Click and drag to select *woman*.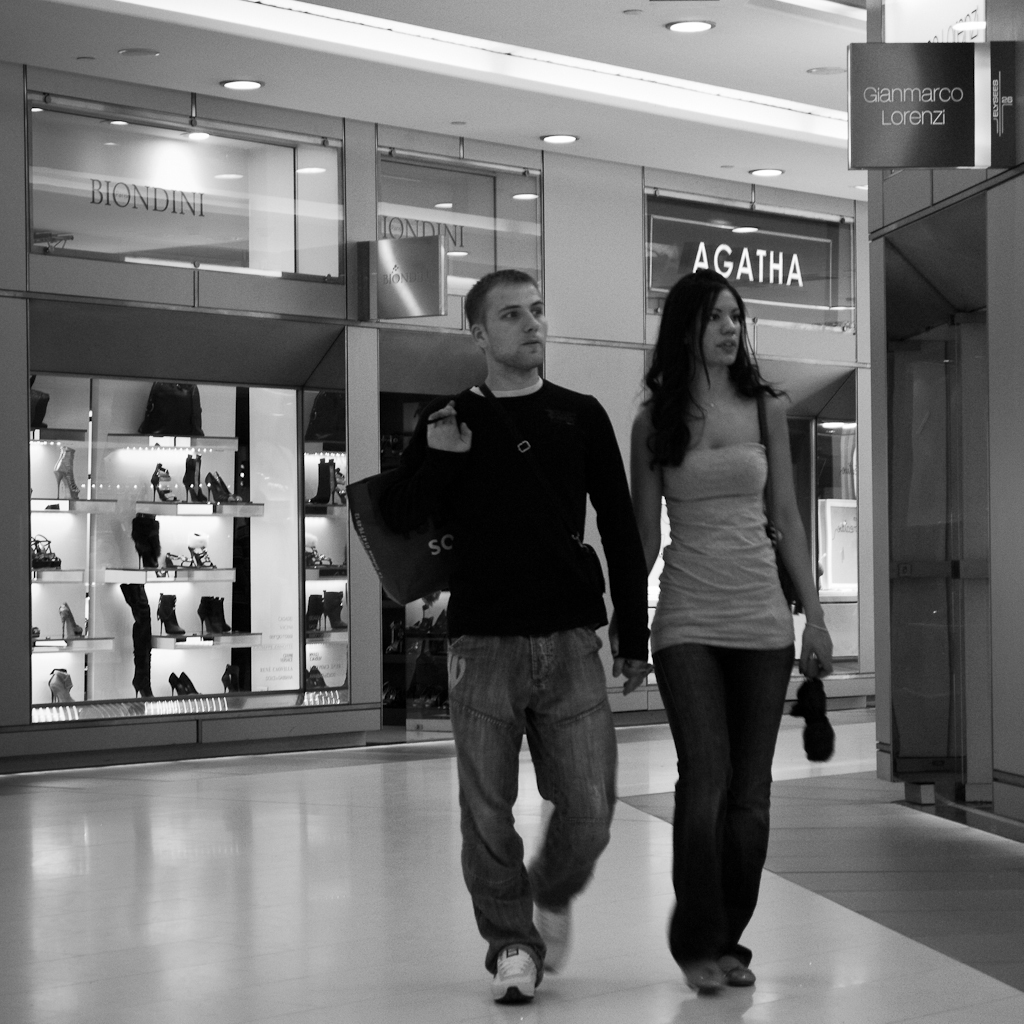
Selection: box(621, 242, 834, 963).
